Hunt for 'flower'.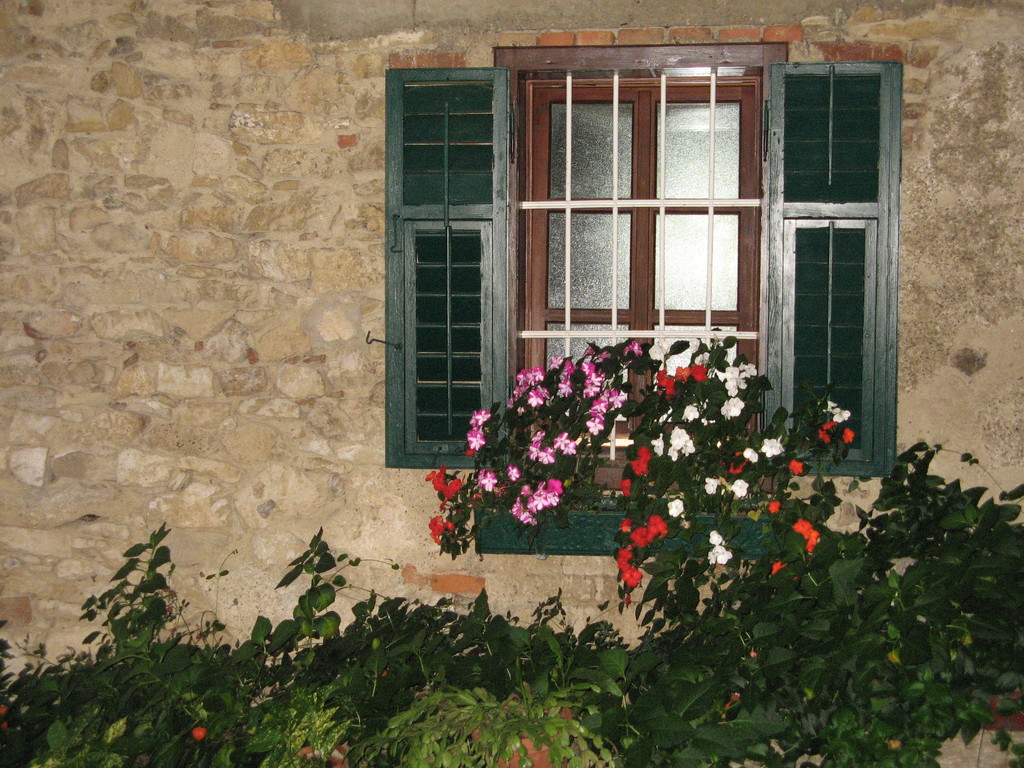
Hunted down at (562, 360, 575, 376).
